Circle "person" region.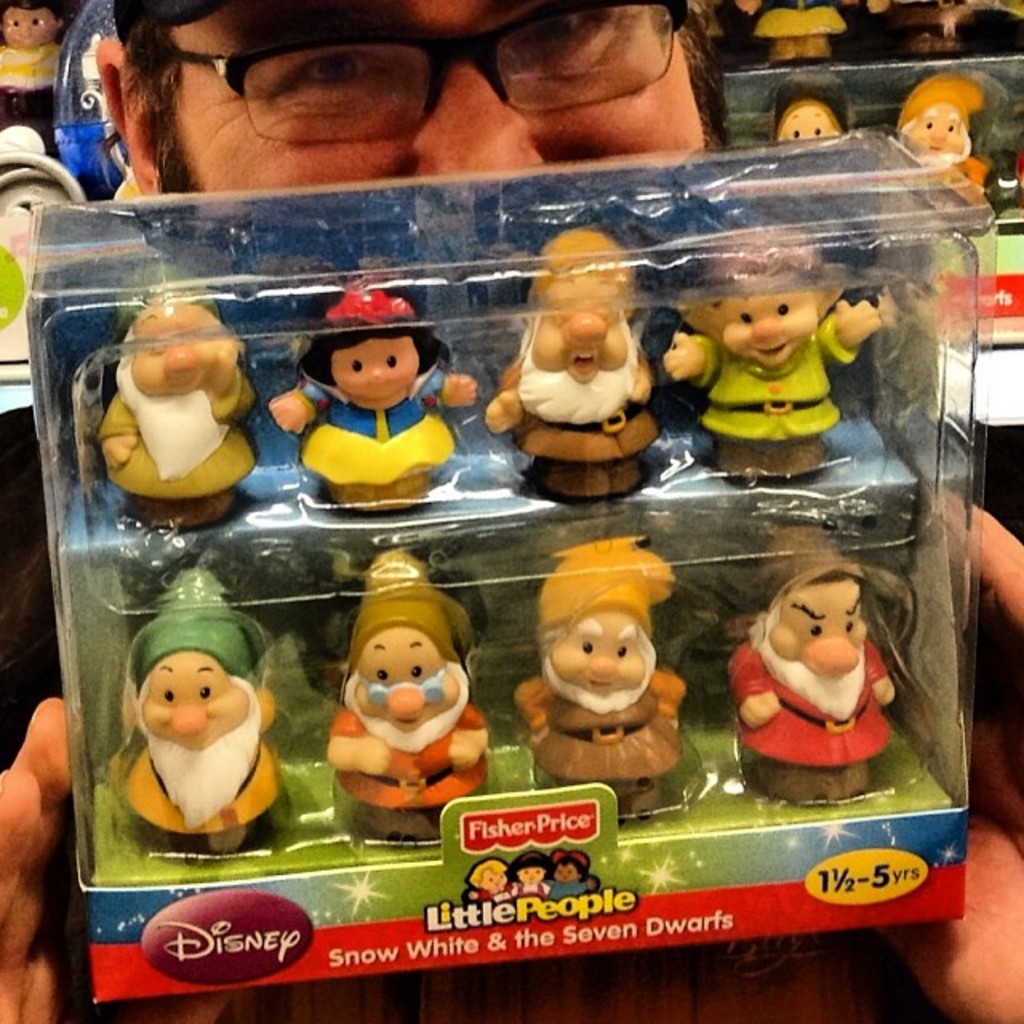
Region: box=[274, 259, 453, 534].
